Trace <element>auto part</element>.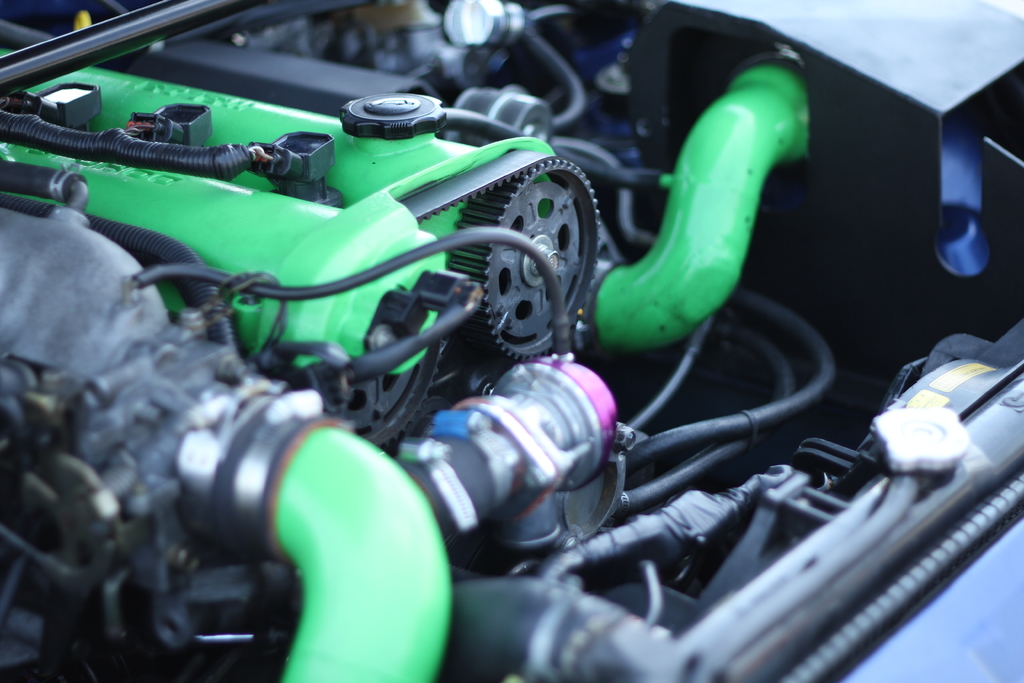
Traced to bbox=(43, 21, 859, 613).
